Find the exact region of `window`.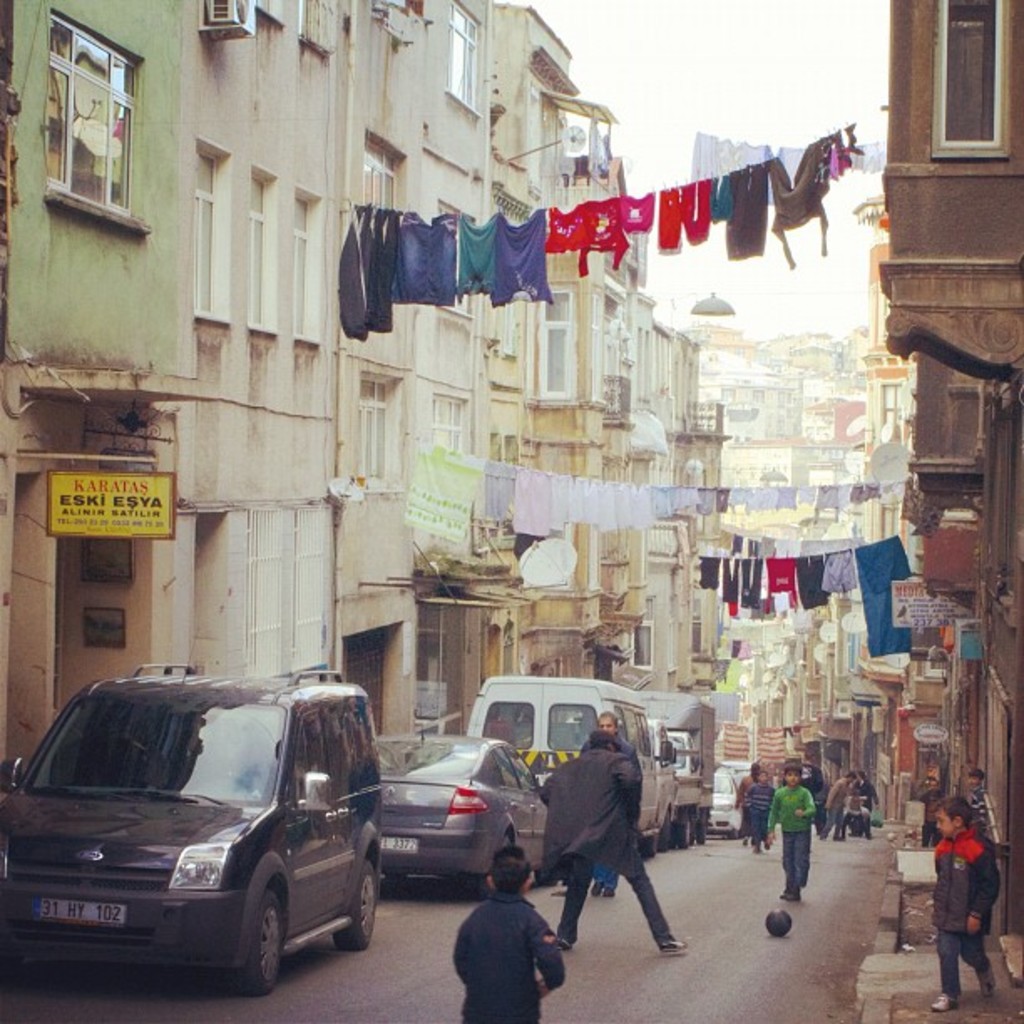
Exact region: 934, 0, 1006, 157.
